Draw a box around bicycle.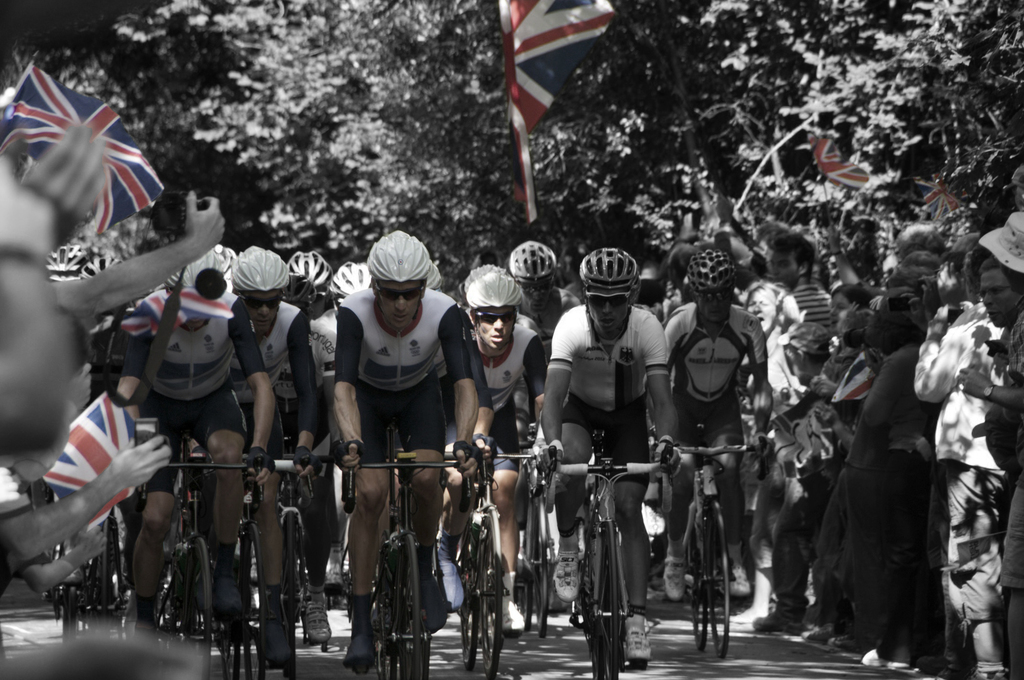
l=145, t=450, r=262, b=677.
